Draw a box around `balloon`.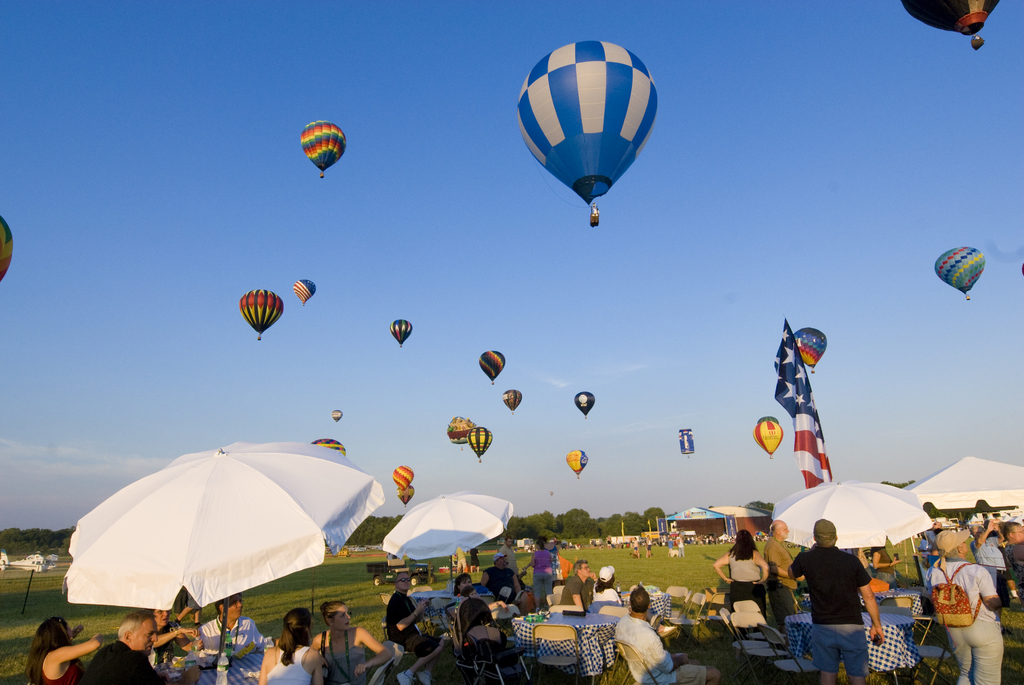
{"x1": 300, "y1": 119, "x2": 349, "y2": 171}.
